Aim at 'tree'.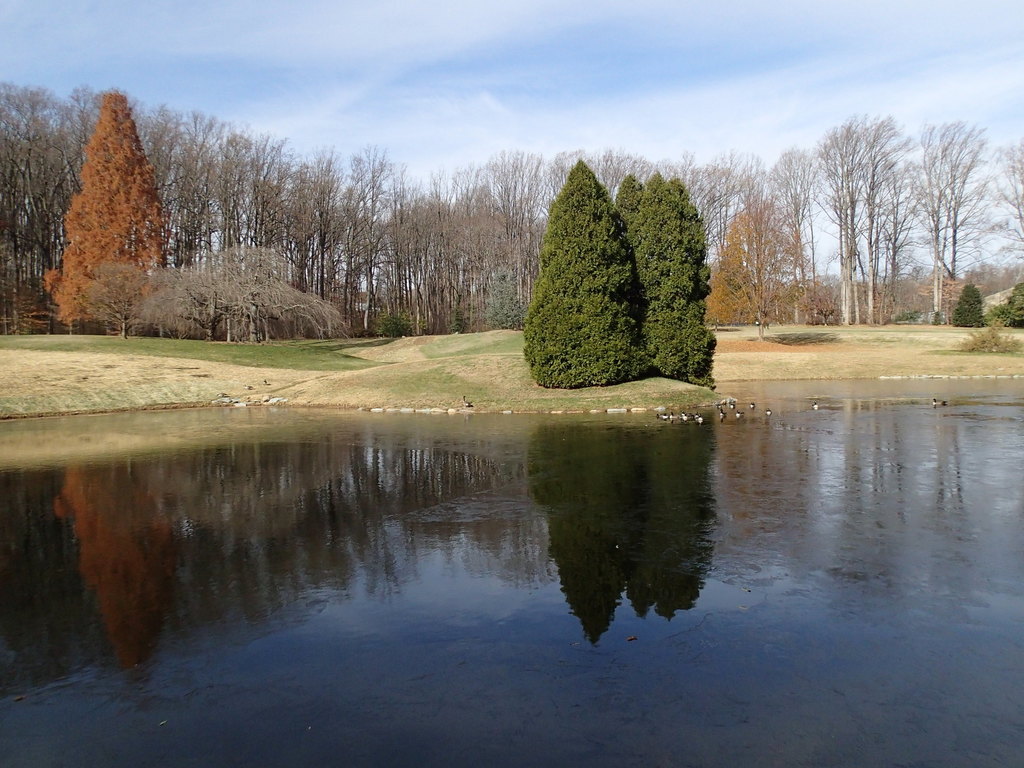
Aimed at region(638, 171, 727, 394).
